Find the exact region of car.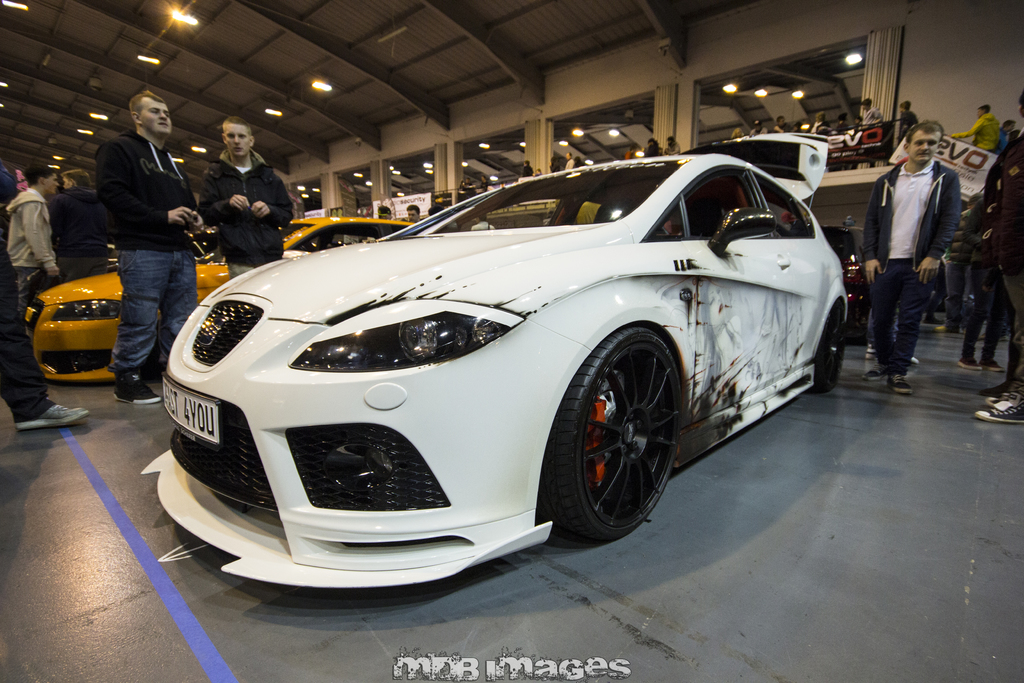
Exact region: bbox(819, 219, 875, 341).
